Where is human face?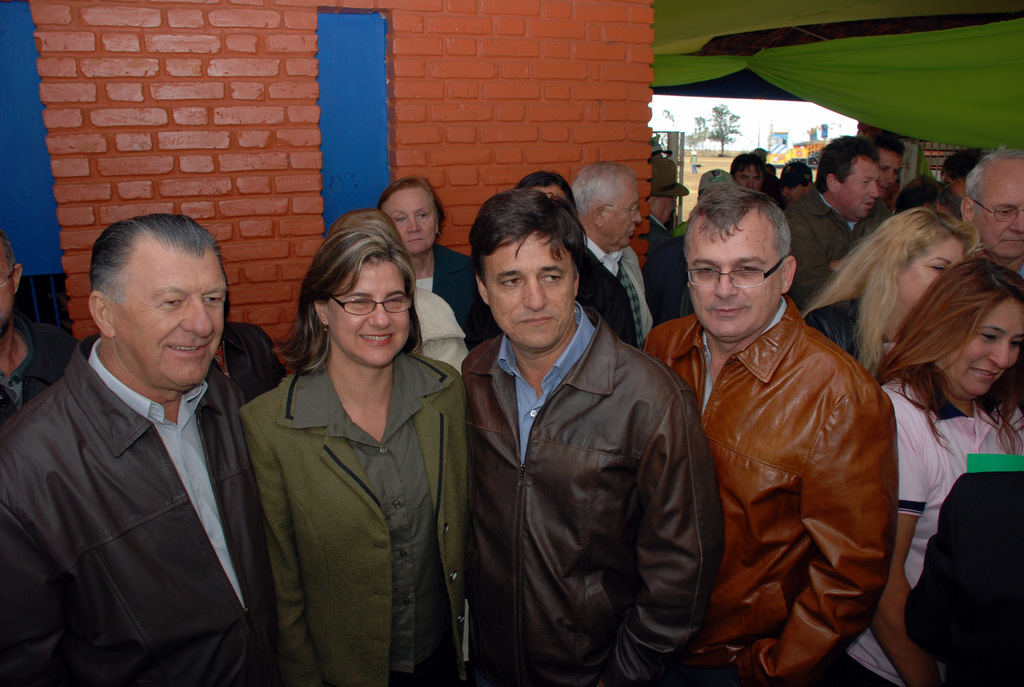
region(732, 163, 764, 192).
